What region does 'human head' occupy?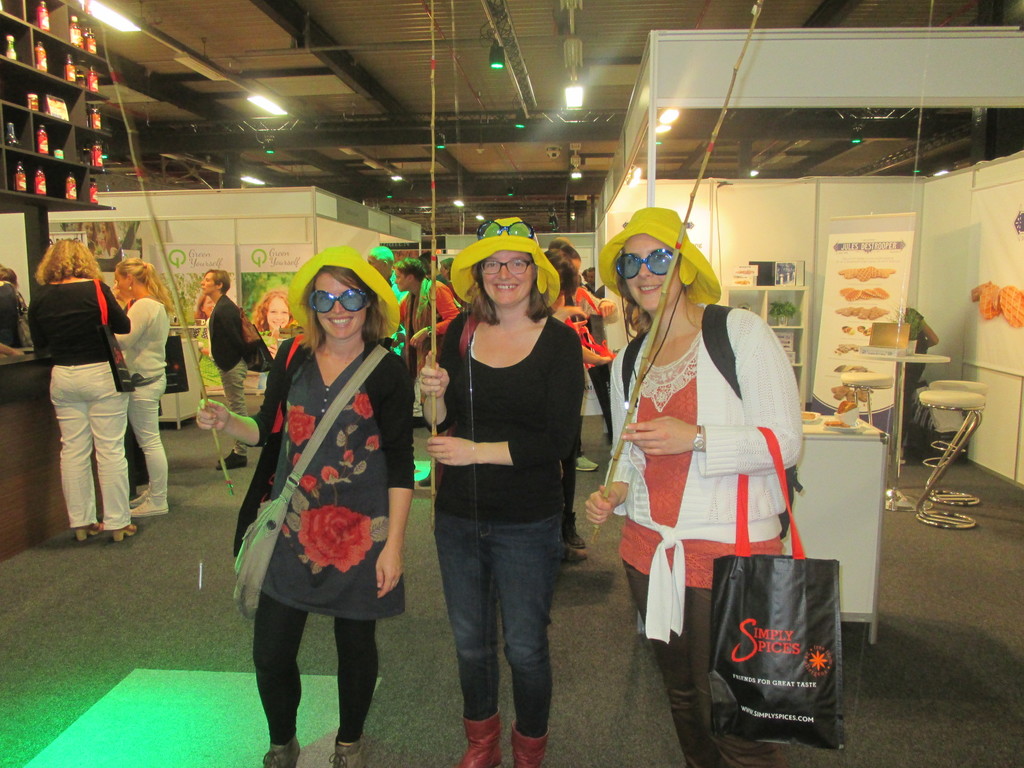
Rect(251, 288, 296, 328).
